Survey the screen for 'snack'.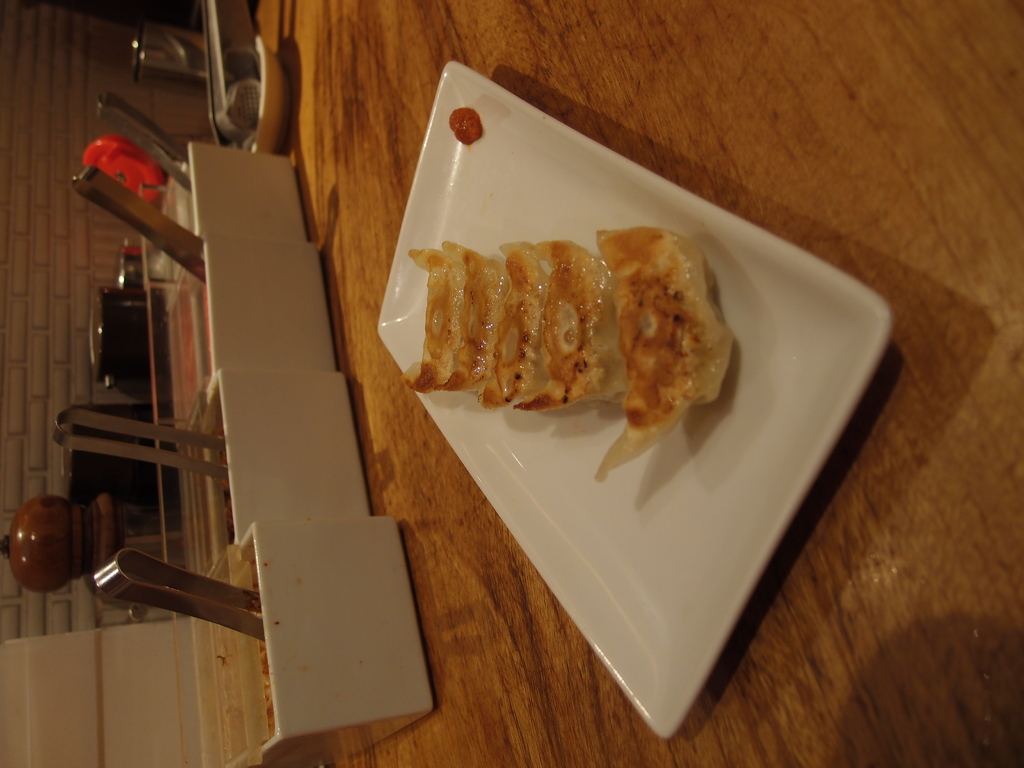
Survey found: (left=412, top=214, right=682, bottom=429).
